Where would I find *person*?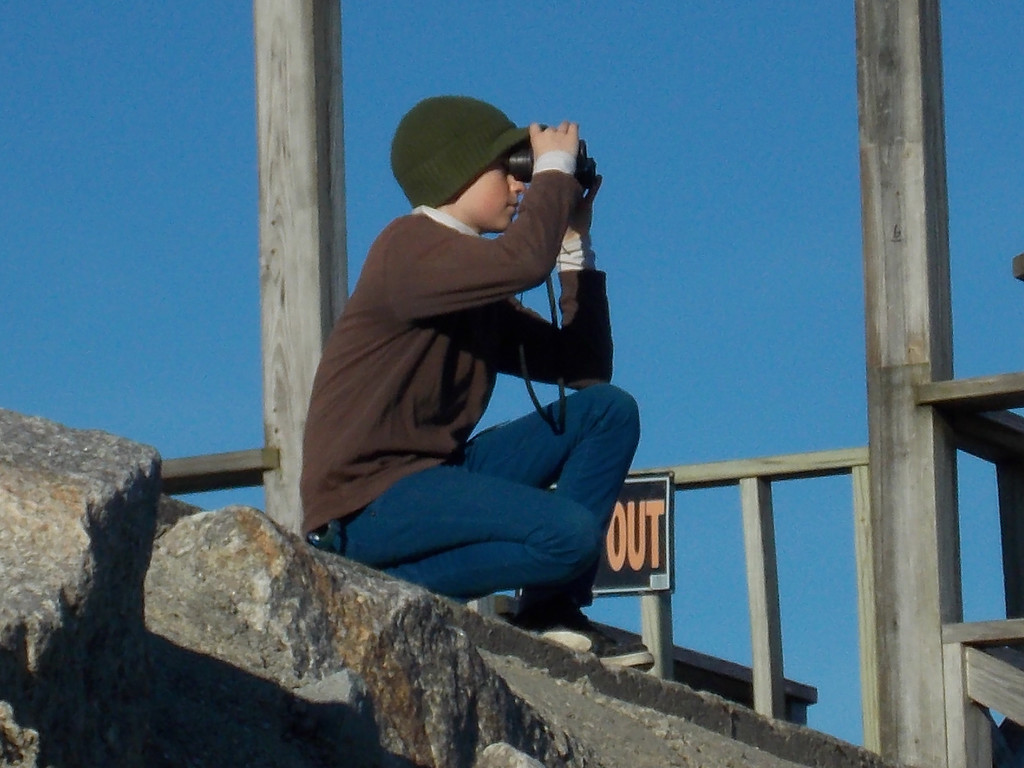
At pyautogui.locateOnScreen(265, 109, 639, 623).
